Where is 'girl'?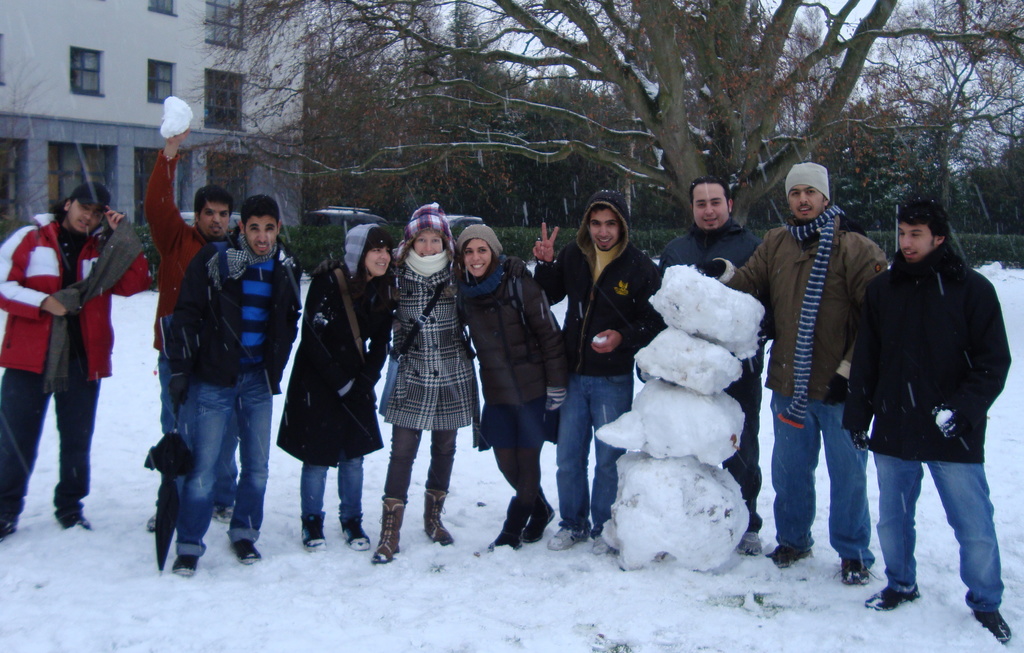
Rect(455, 224, 571, 553).
